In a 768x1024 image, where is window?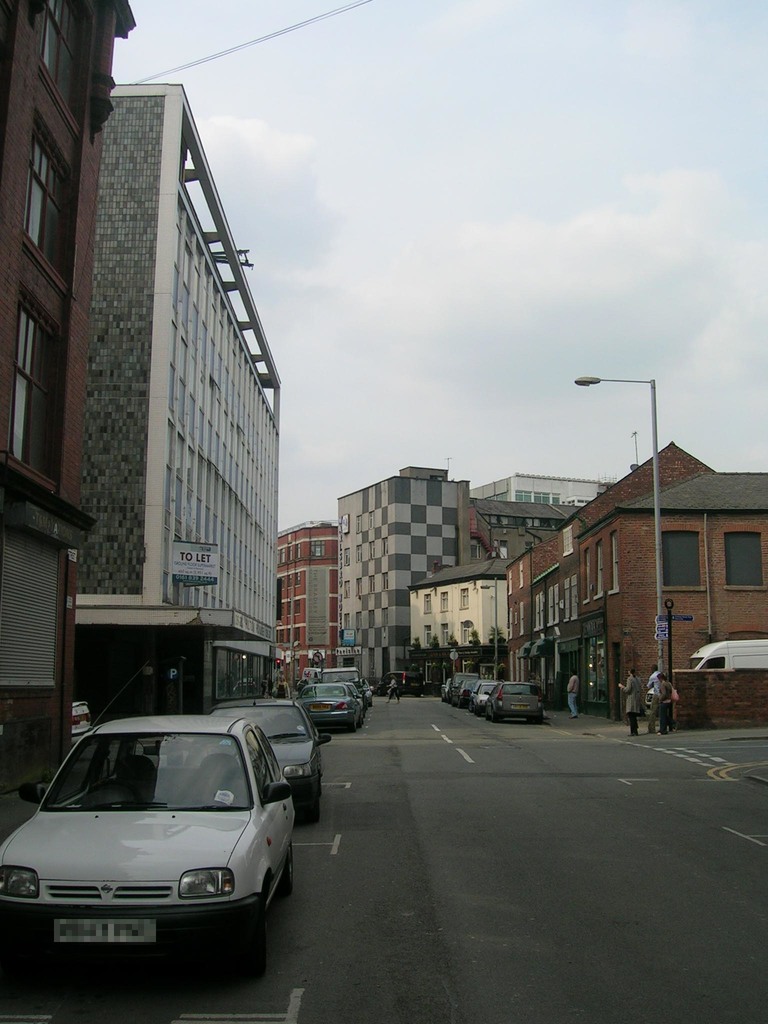
{"x1": 458, "y1": 591, "x2": 471, "y2": 608}.
